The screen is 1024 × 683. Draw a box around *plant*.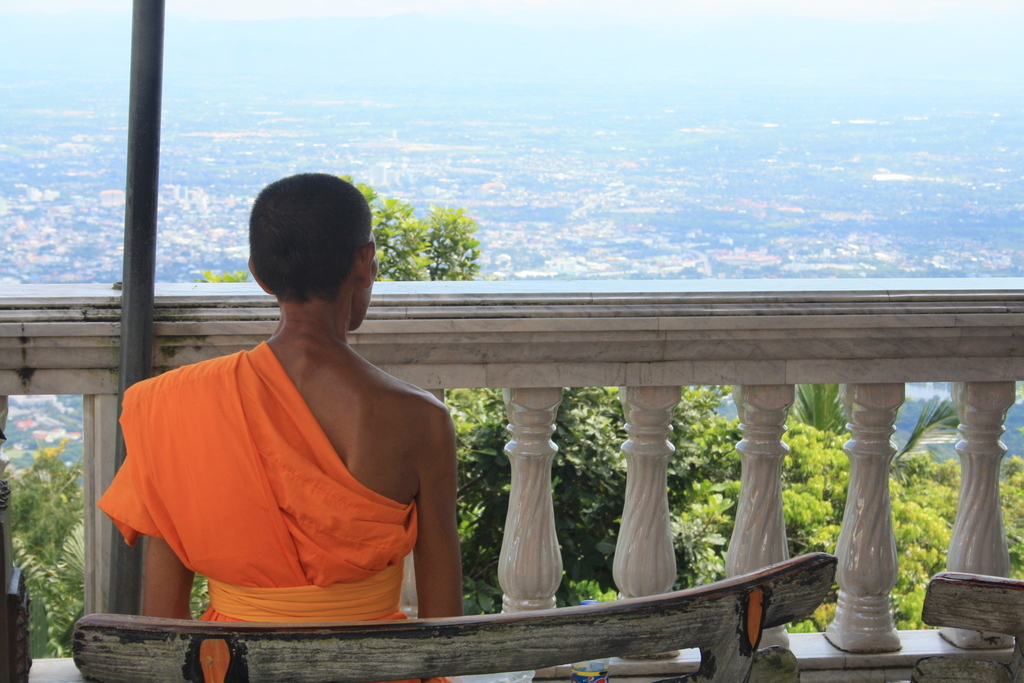
(x1=8, y1=445, x2=95, y2=659).
